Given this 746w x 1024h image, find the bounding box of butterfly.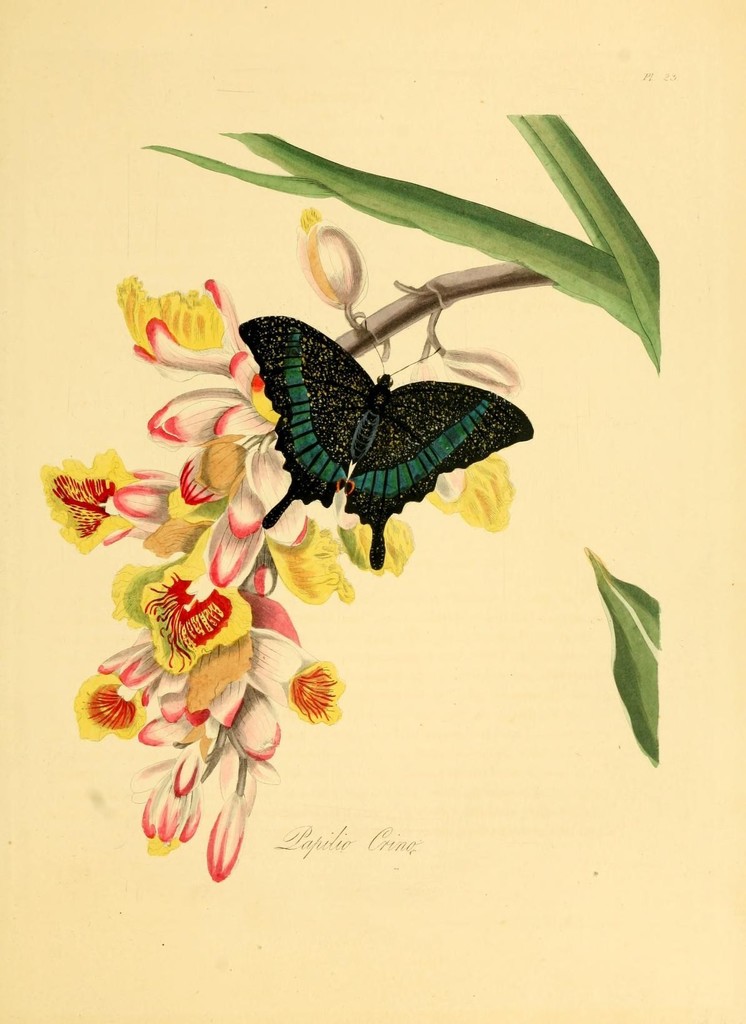
l=262, t=300, r=537, b=549.
